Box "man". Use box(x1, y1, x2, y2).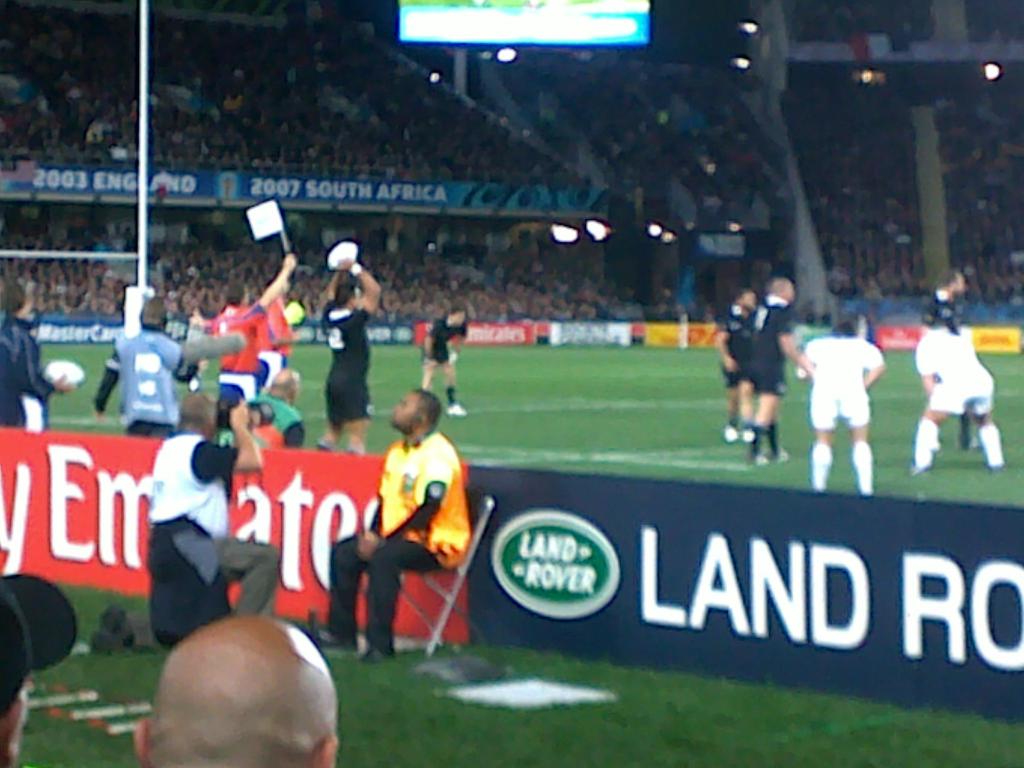
box(202, 254, 300, 397).
